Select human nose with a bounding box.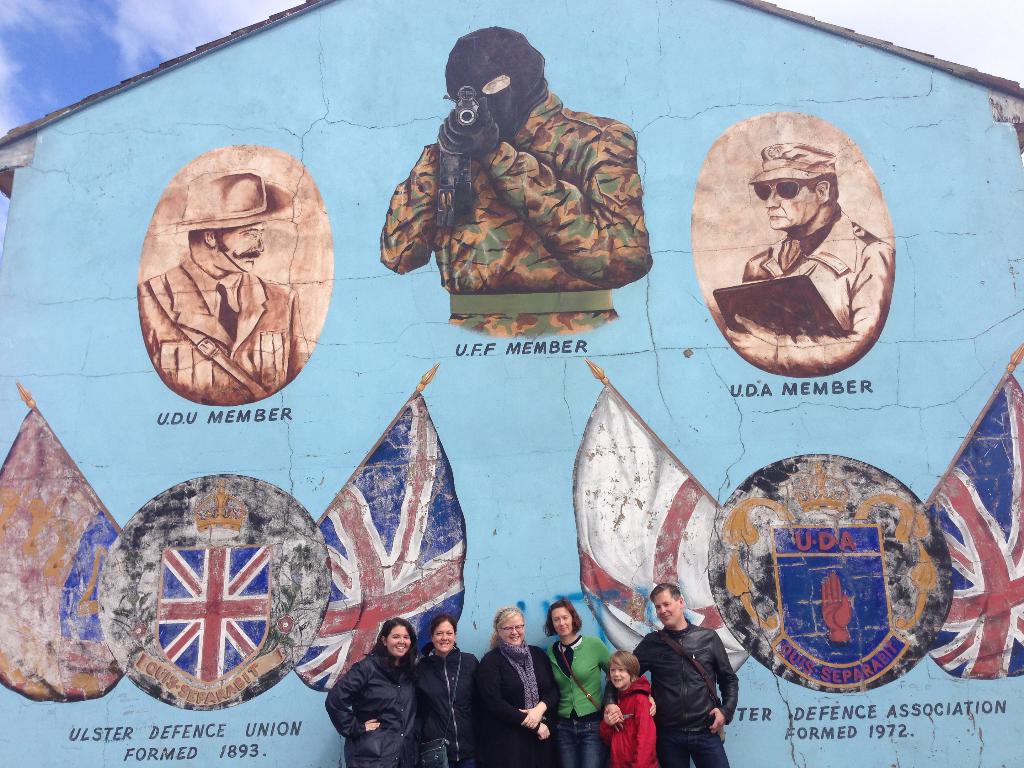
region(612, 669, 620, 676).
